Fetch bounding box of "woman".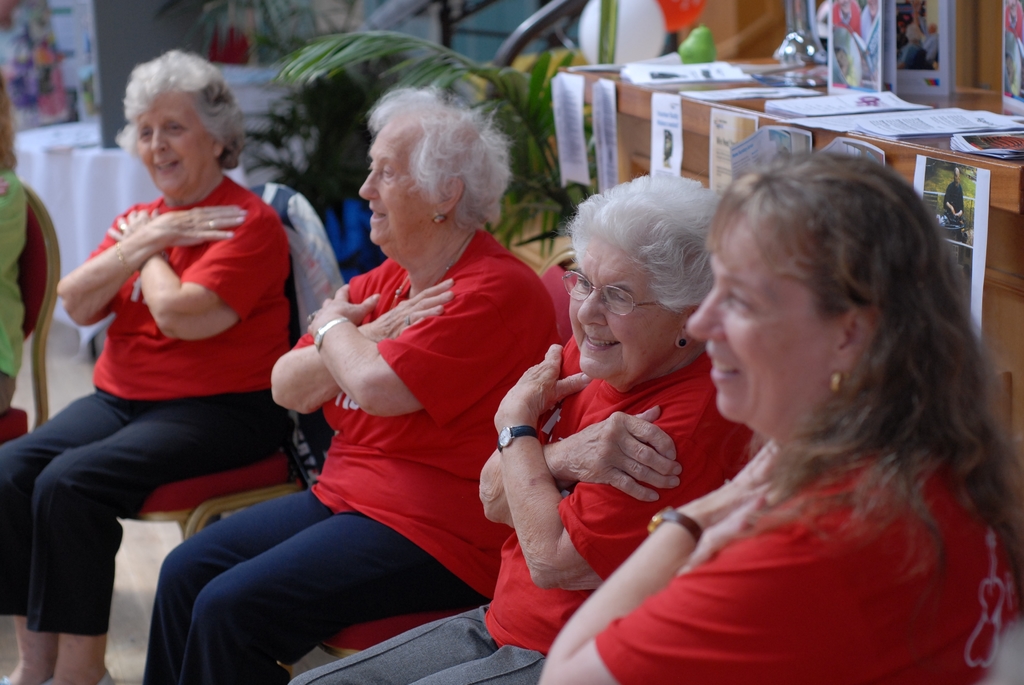
Bbox: box=[144, 86, 553, 684].
